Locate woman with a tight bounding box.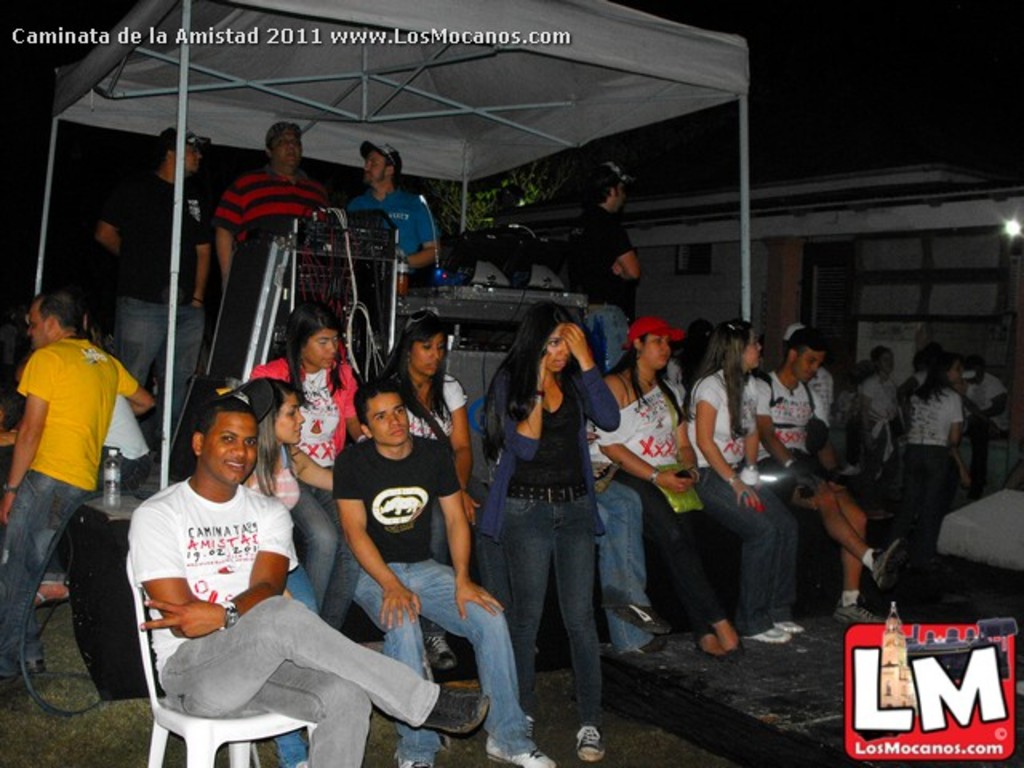
rect(851, 341, 909, 469).
